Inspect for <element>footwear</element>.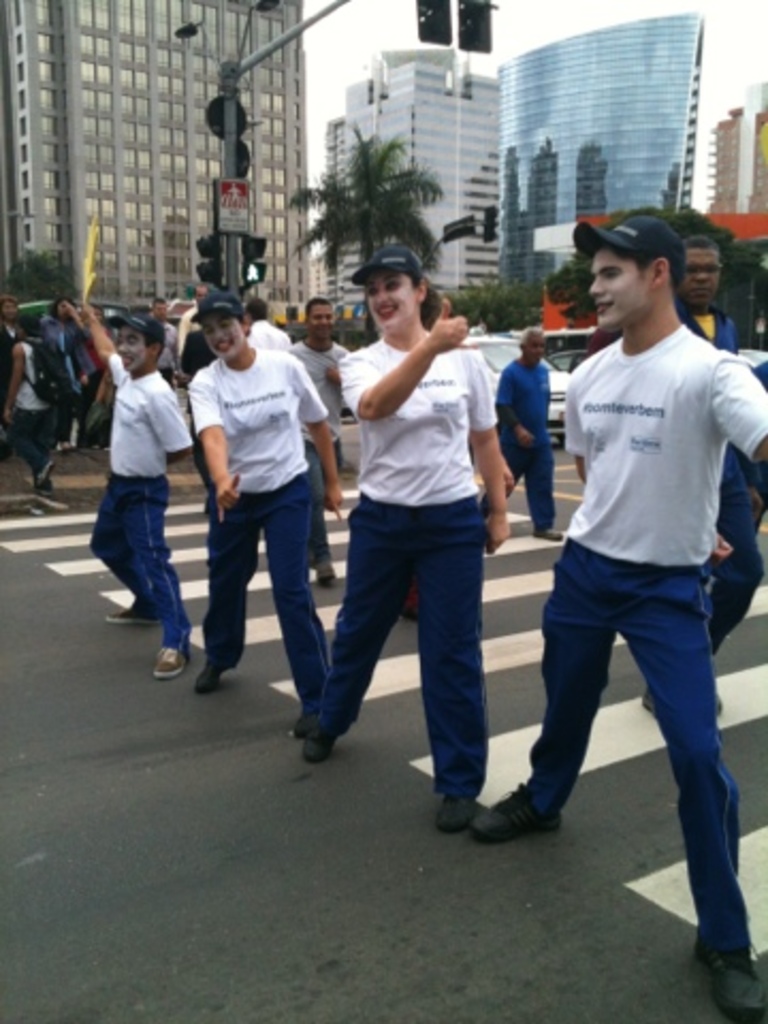
Inspection: {"x1": 288, "y1": 715, "x2": 320, "y2": 749}.
